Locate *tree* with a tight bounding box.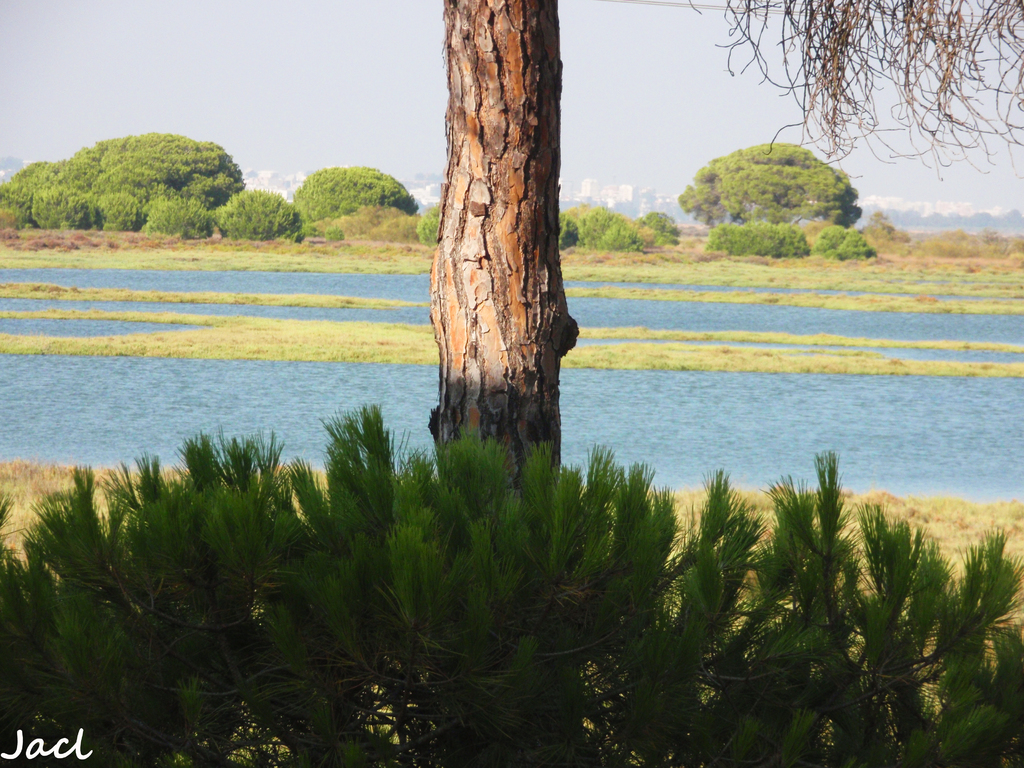
292, 159, 417, 225.
